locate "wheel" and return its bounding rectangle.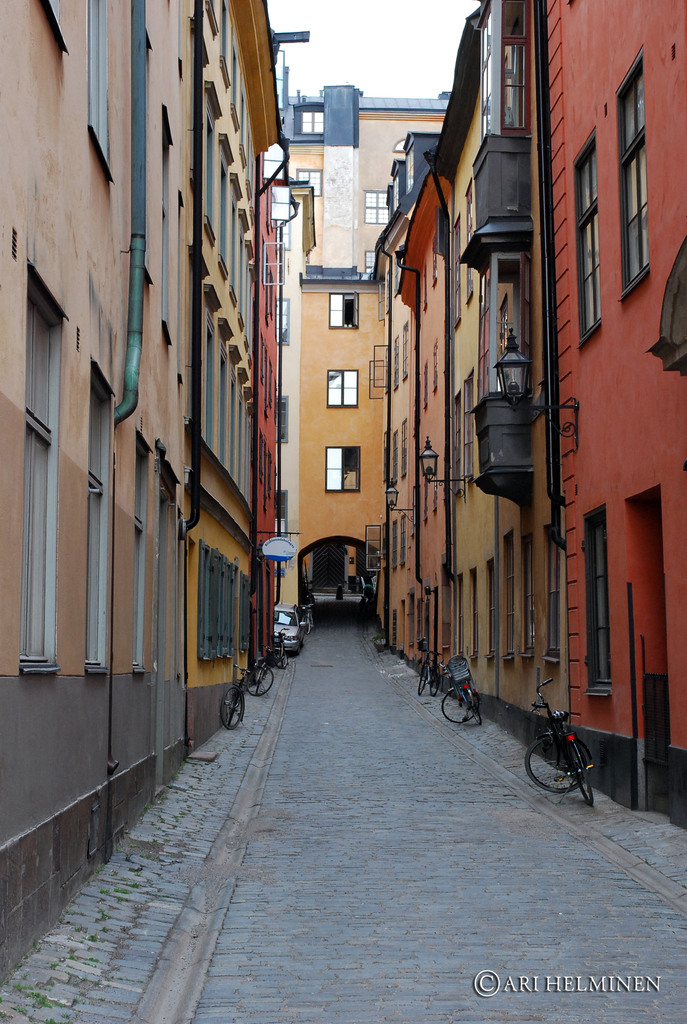
464:692:481:723.
